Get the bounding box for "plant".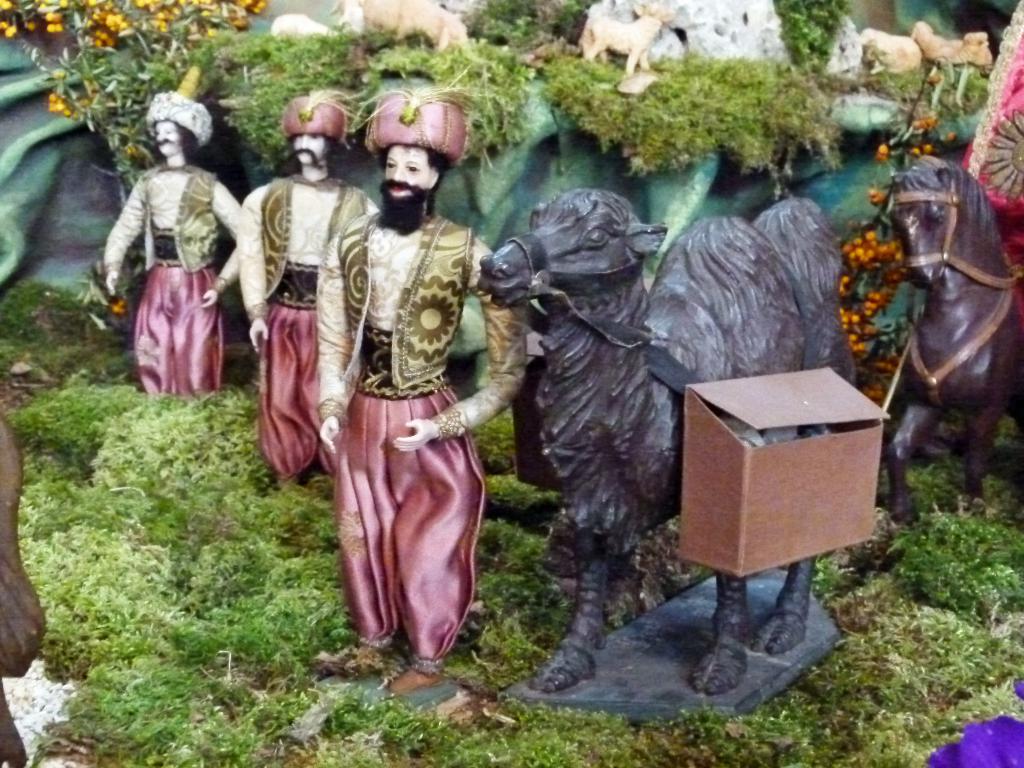
(left=0, top=278, right=1023, bottom=767).
